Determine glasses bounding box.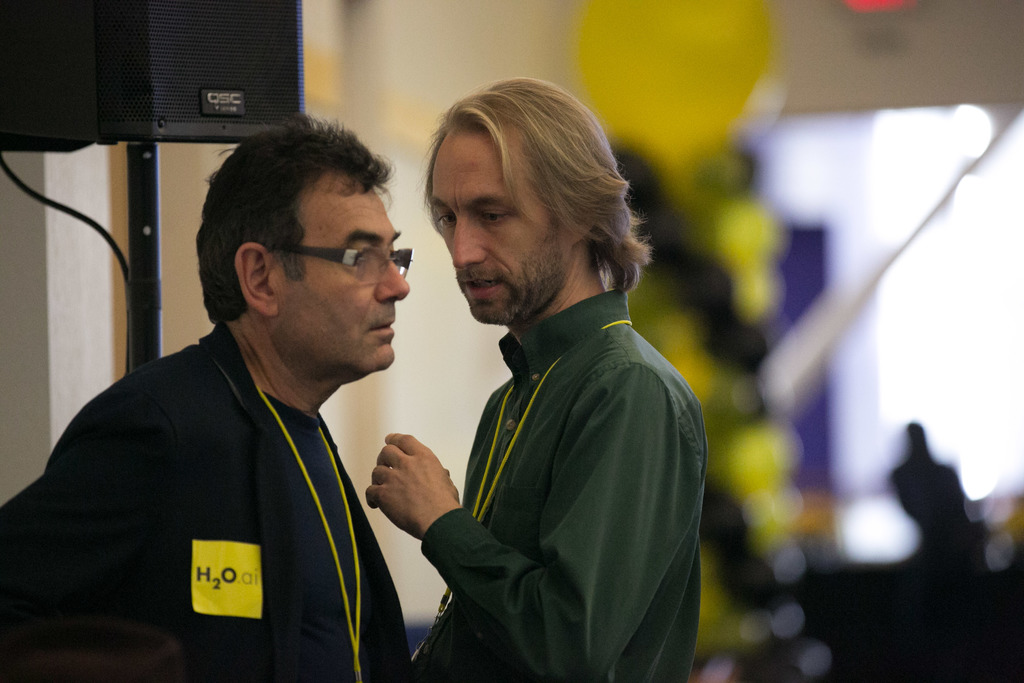
Determined: box=[267, 233, 415, 283].
